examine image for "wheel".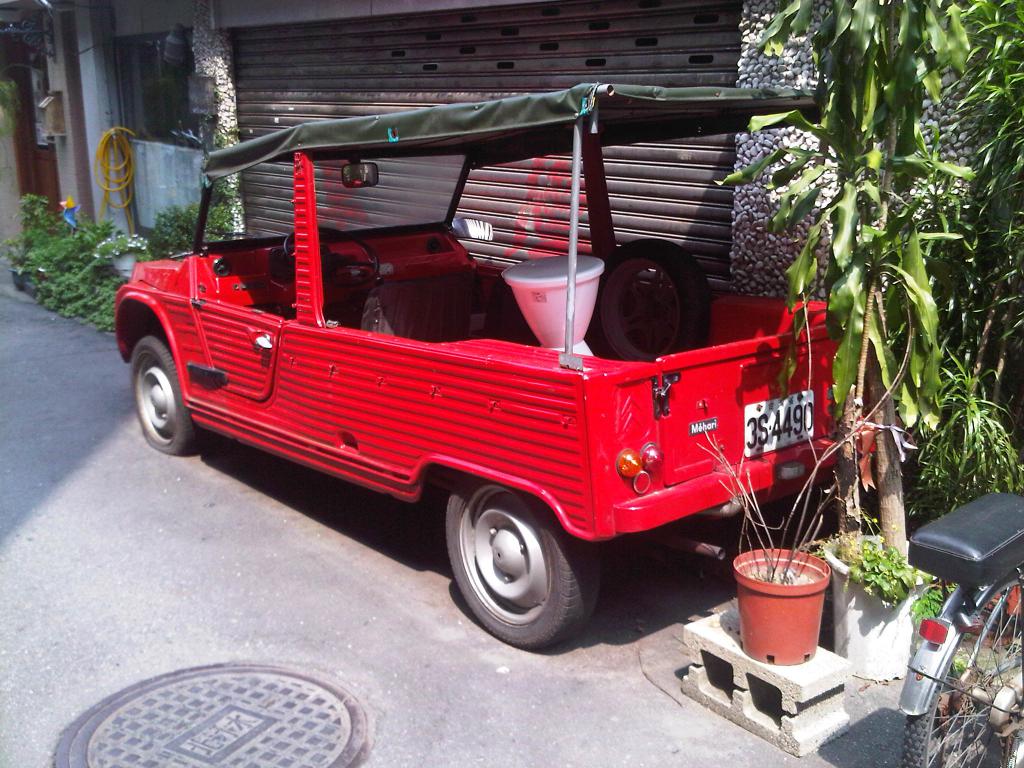
Examination result: [x1=284, y1=225, x2=378, y2=289].
